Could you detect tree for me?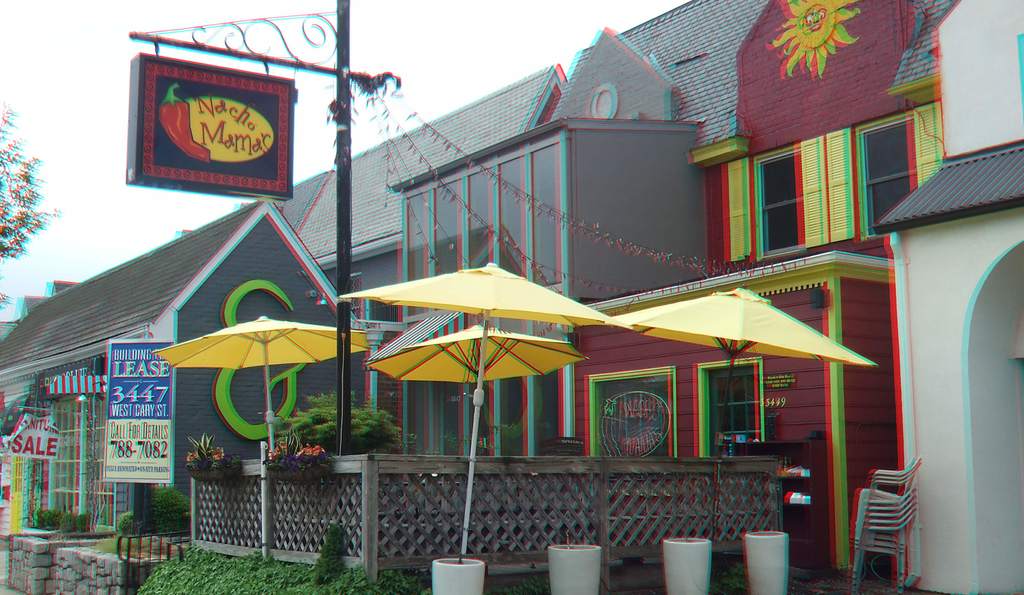
Detection result: pyautogui.locateOnScreen(0, 107, 61, 303).
